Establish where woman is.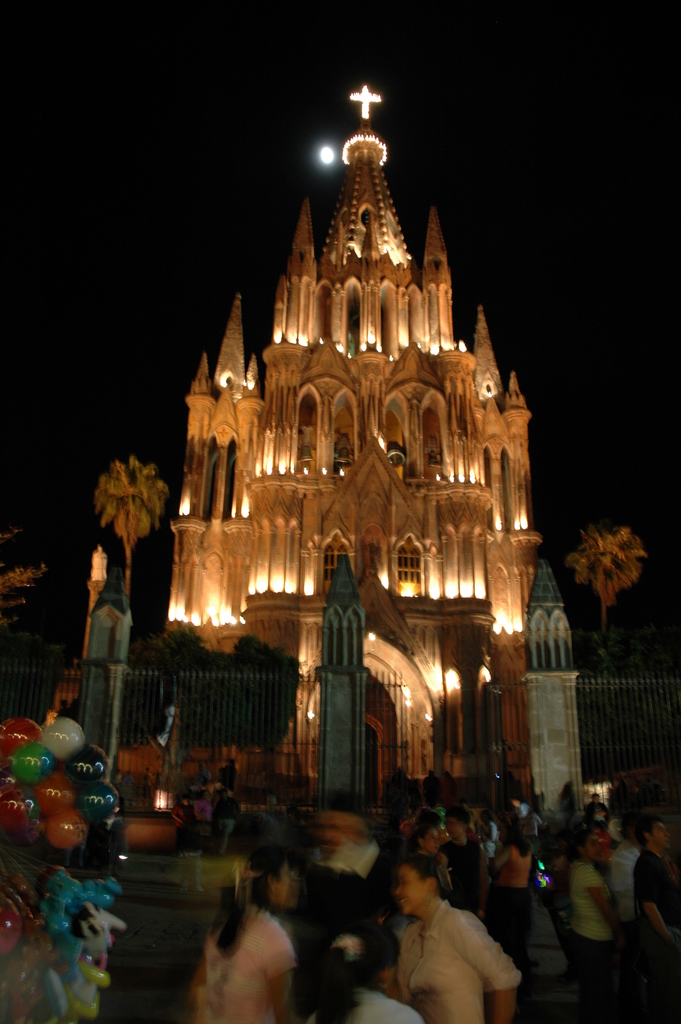
Established at box(179, 845, 324, 1023).
